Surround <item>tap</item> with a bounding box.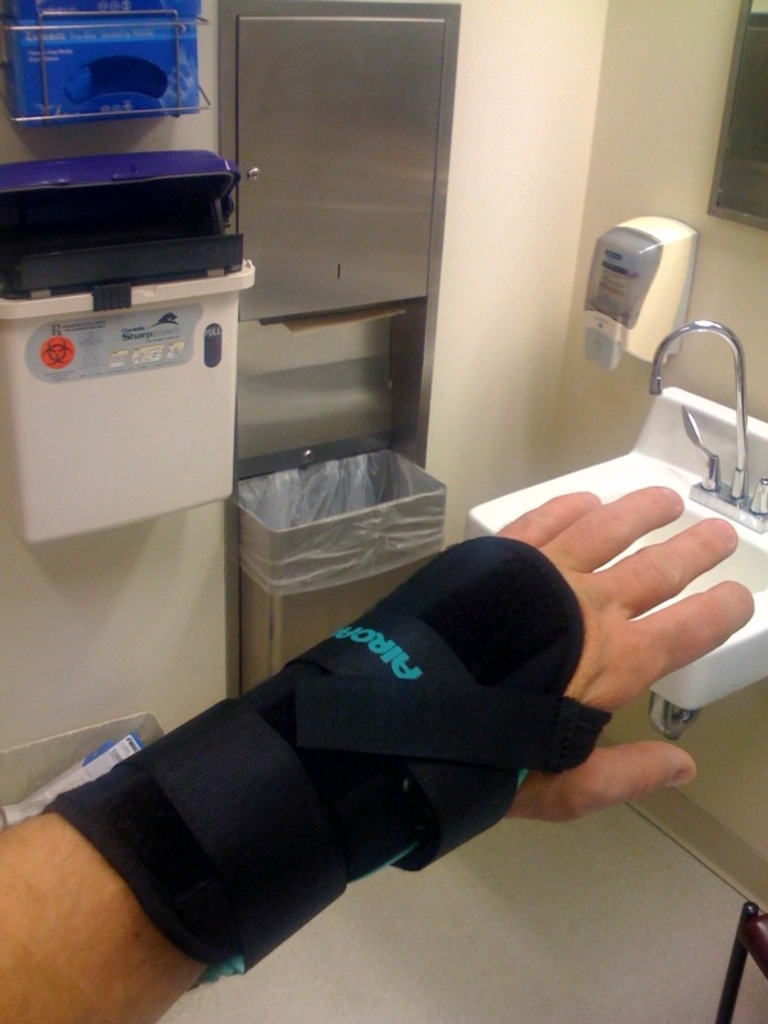
BBox(588, 287, 758, 540).
